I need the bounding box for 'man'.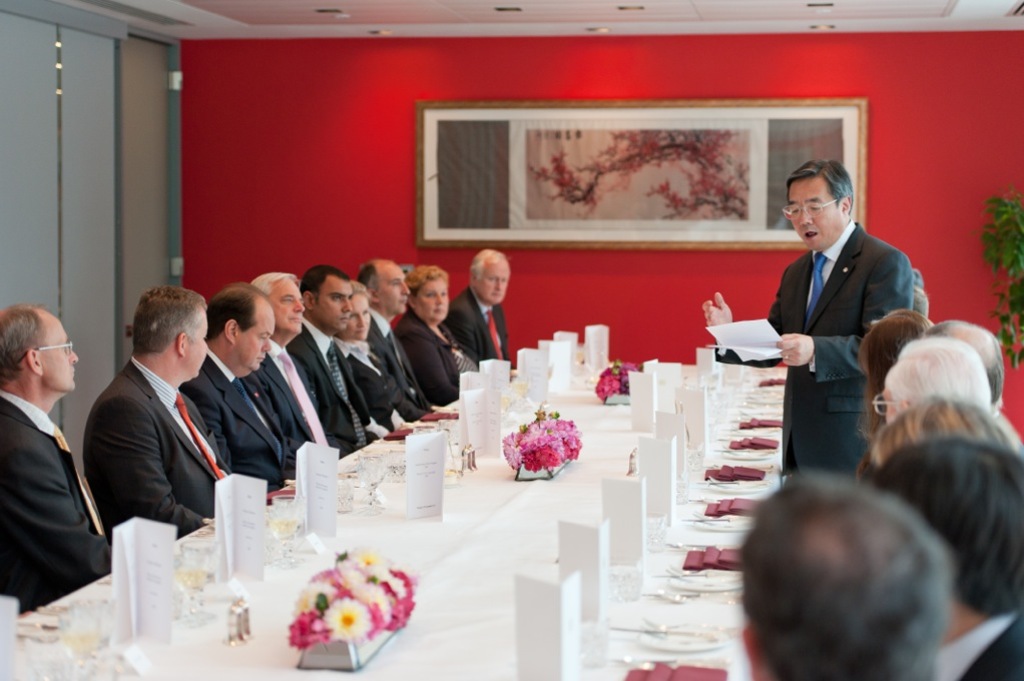
Here it is: region(347, 249, 460, 421).
